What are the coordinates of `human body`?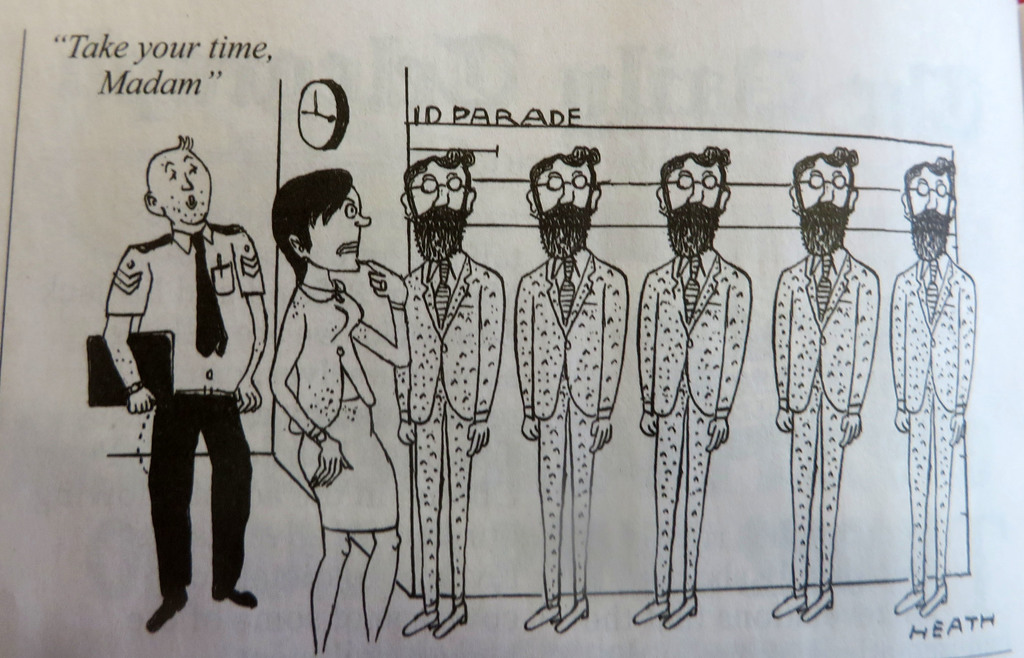
region(104, 143, 265, 610).
